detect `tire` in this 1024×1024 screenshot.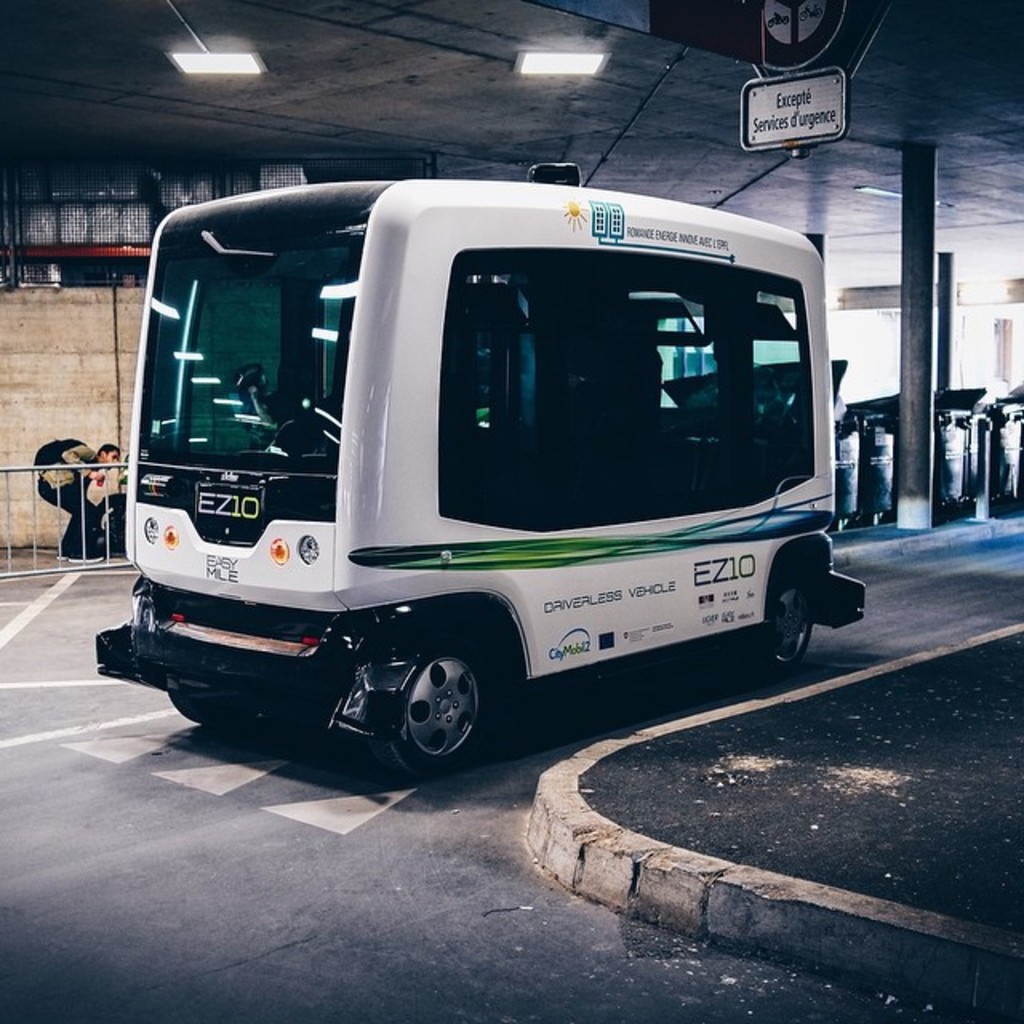
Detection: 760:581:816:670.
